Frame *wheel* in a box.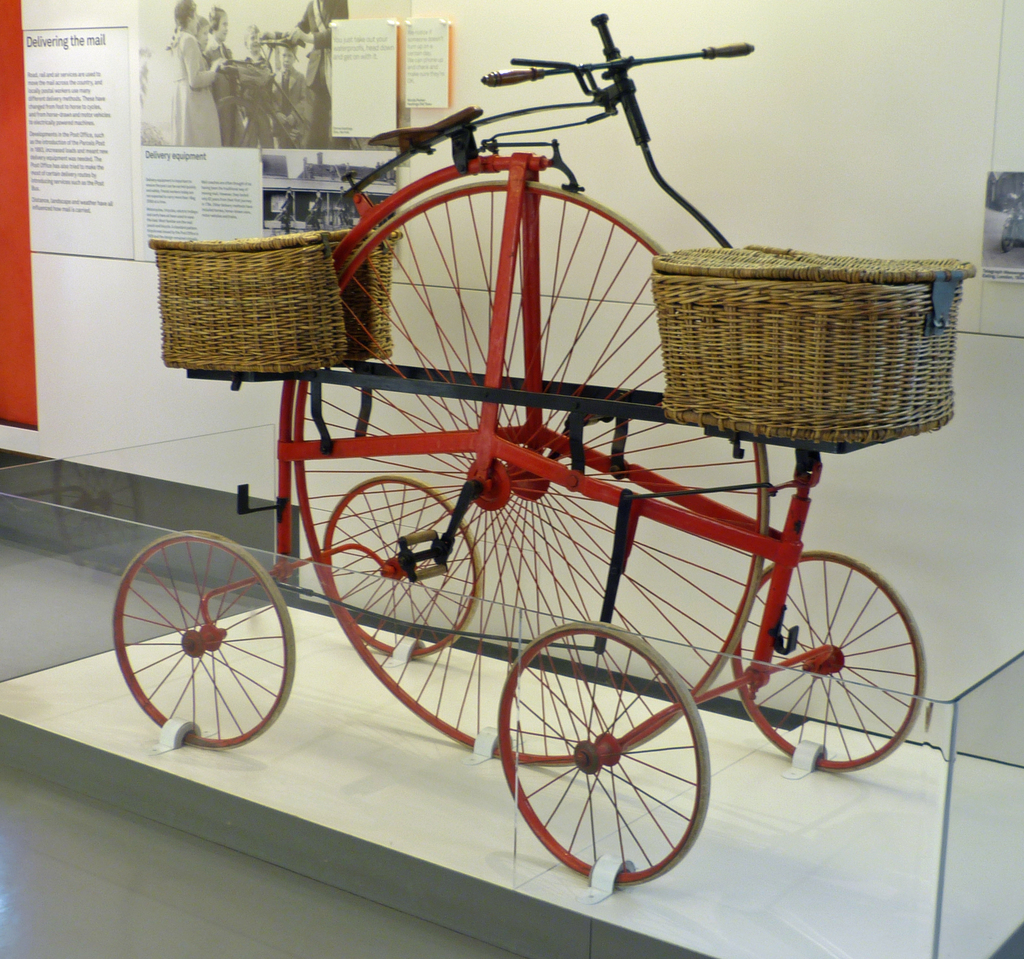
bbox=[728, 545, 925, 778].
